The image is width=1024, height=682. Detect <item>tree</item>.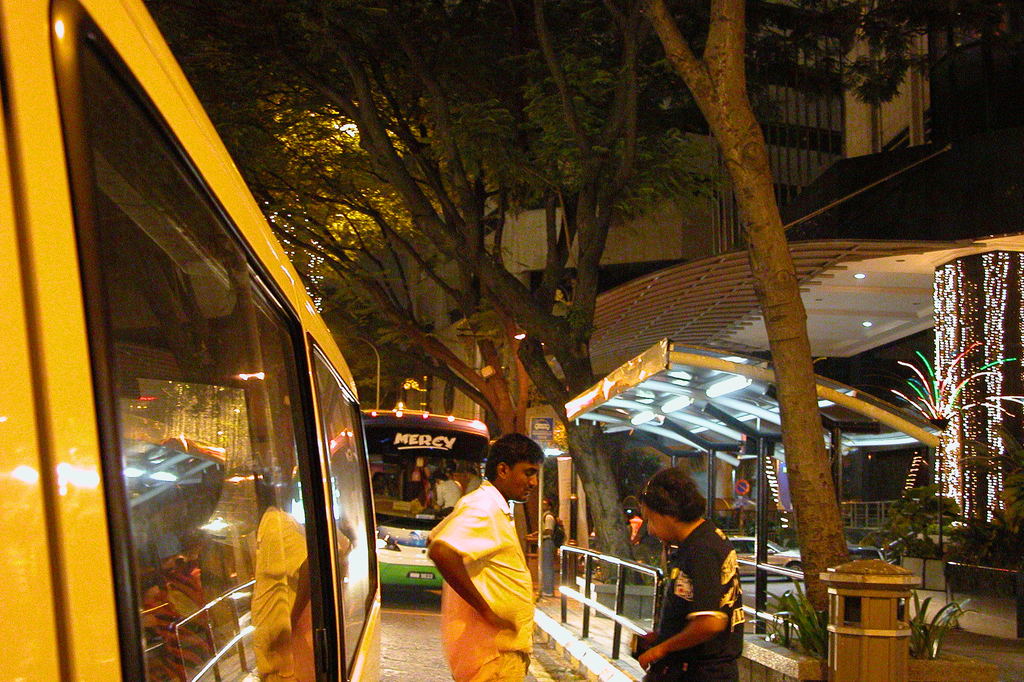
Detection: l=269, t=0, r=646, b=594.
